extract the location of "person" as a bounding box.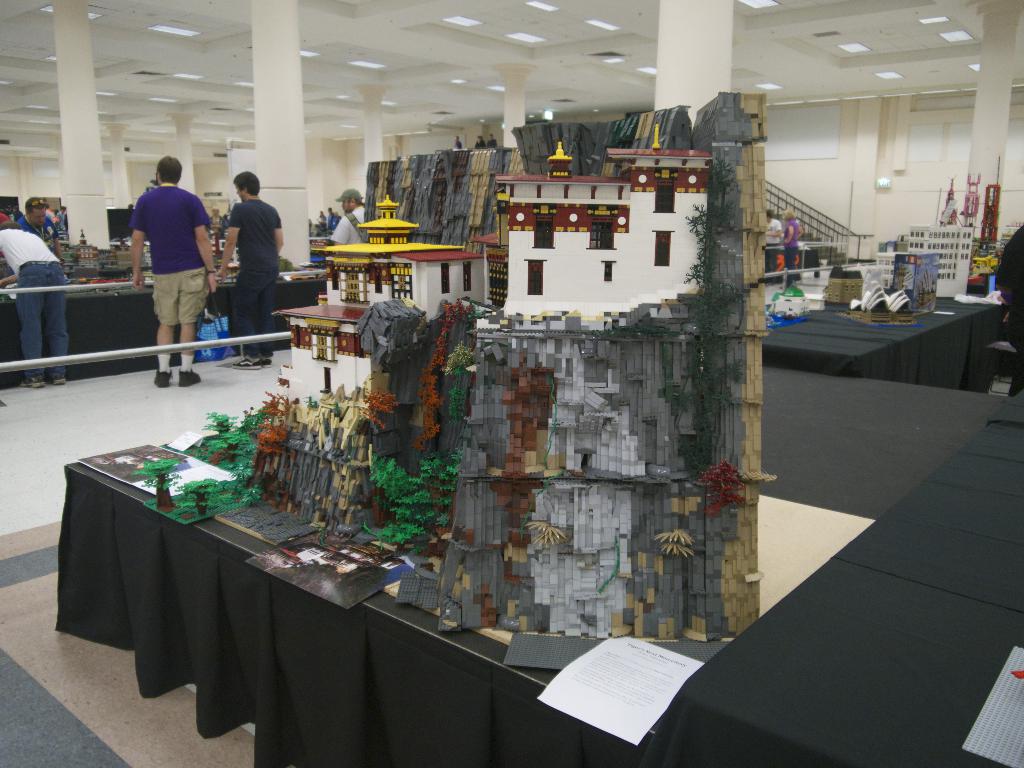
rect(15, 192, 61, 254).
